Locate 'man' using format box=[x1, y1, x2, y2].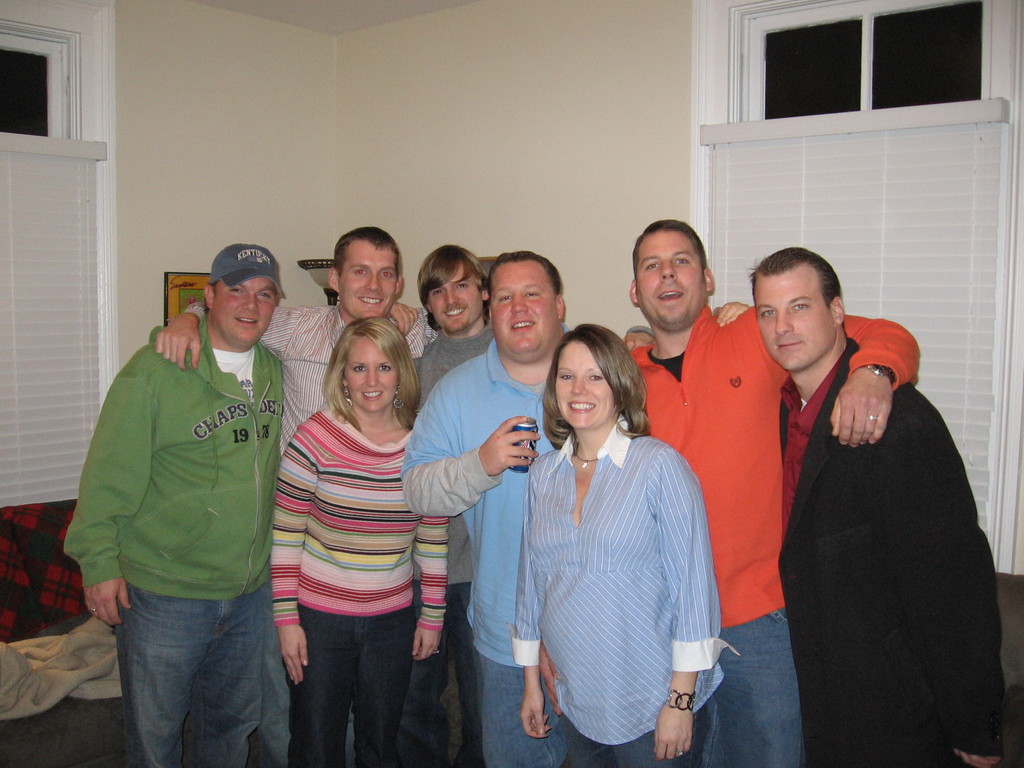
box=[610, 218, 925, 767].
